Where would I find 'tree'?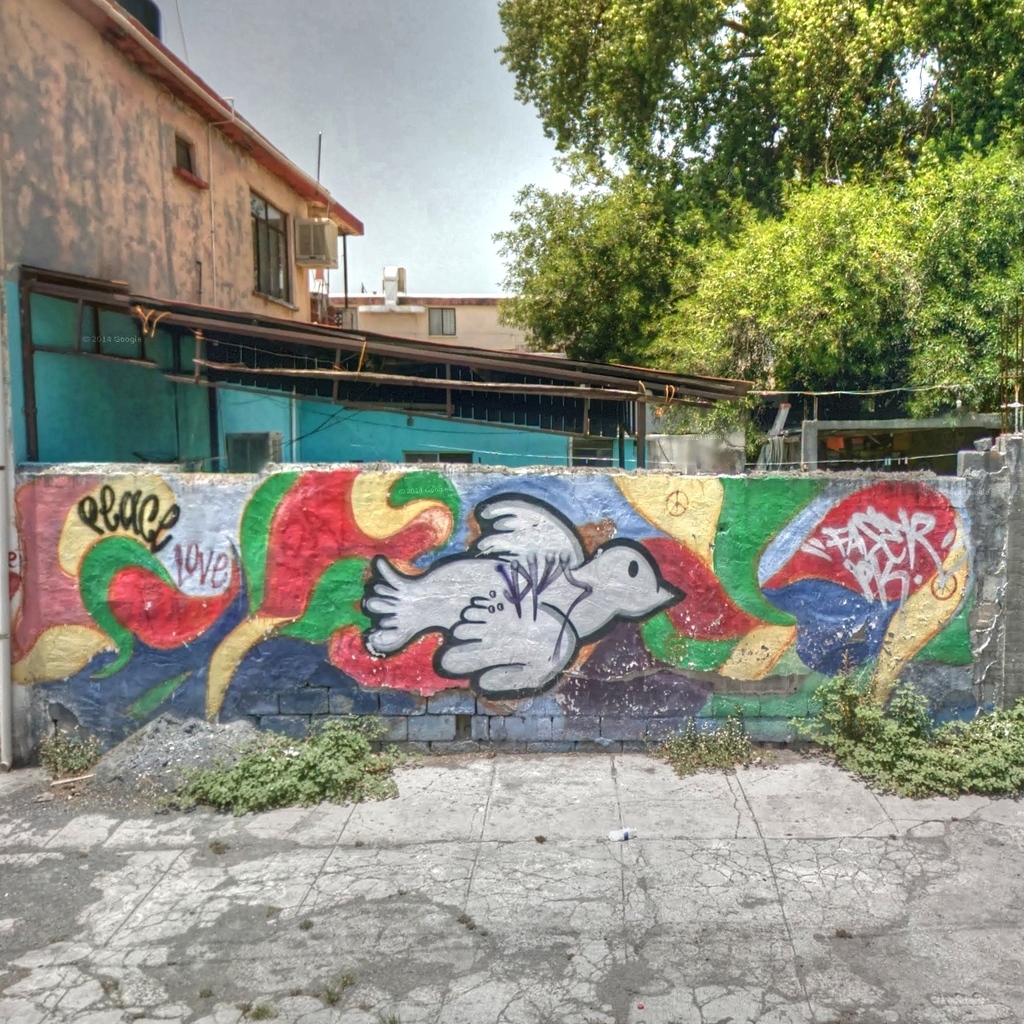
At left=529, top=0, right=1023, bottom=429.
